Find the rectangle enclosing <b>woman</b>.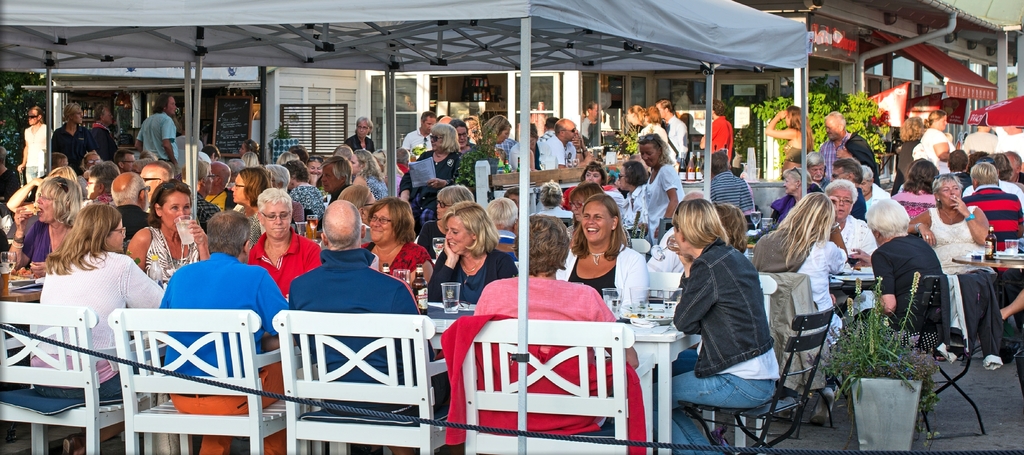
746 191 856 431.
